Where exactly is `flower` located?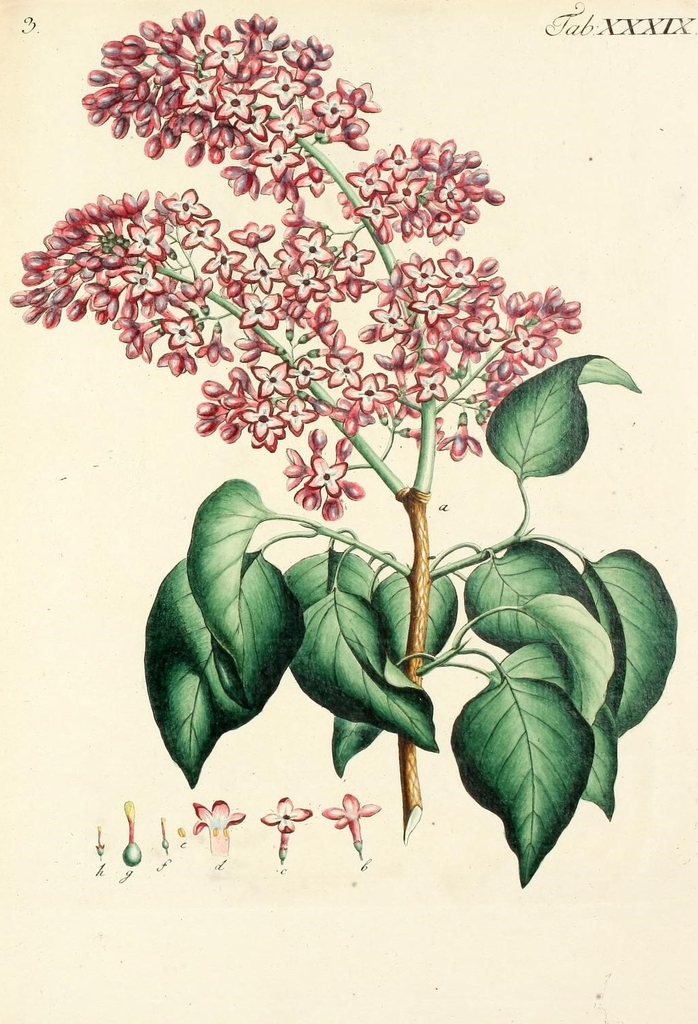
Its bounding box is 84/286/121/318.
